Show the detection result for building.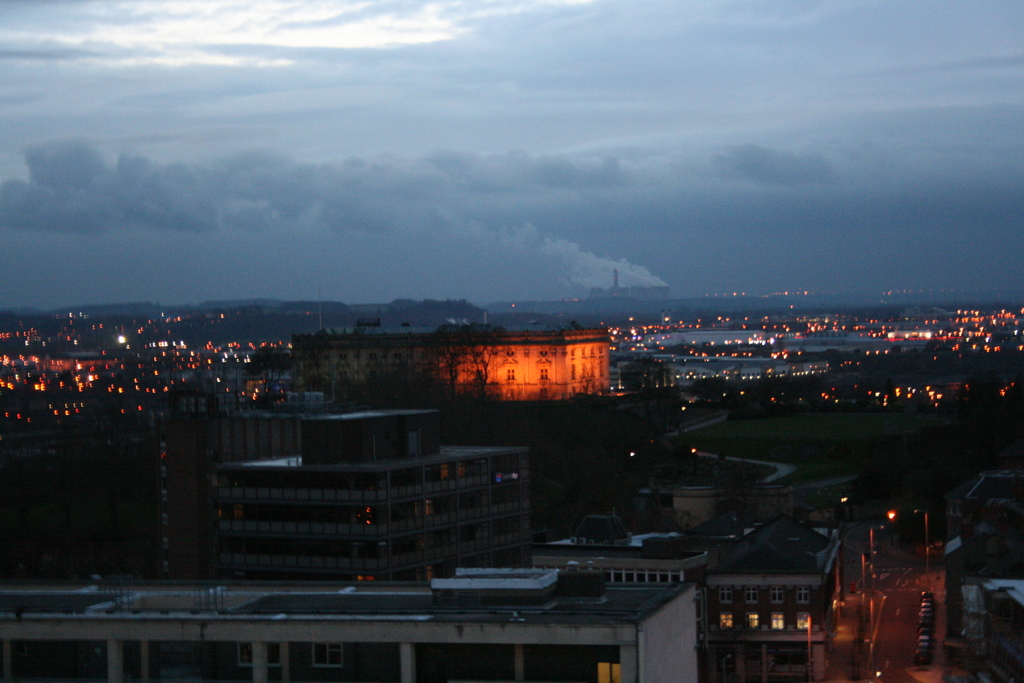
pyautogui.locateOnScreen(0, 575, 703, 682).
